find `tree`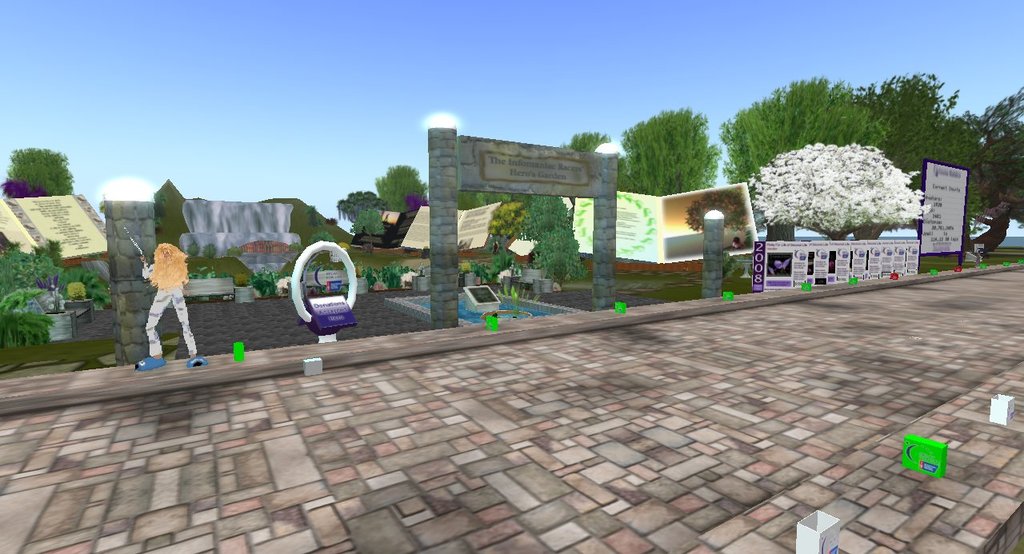
[3,147,81,204]
